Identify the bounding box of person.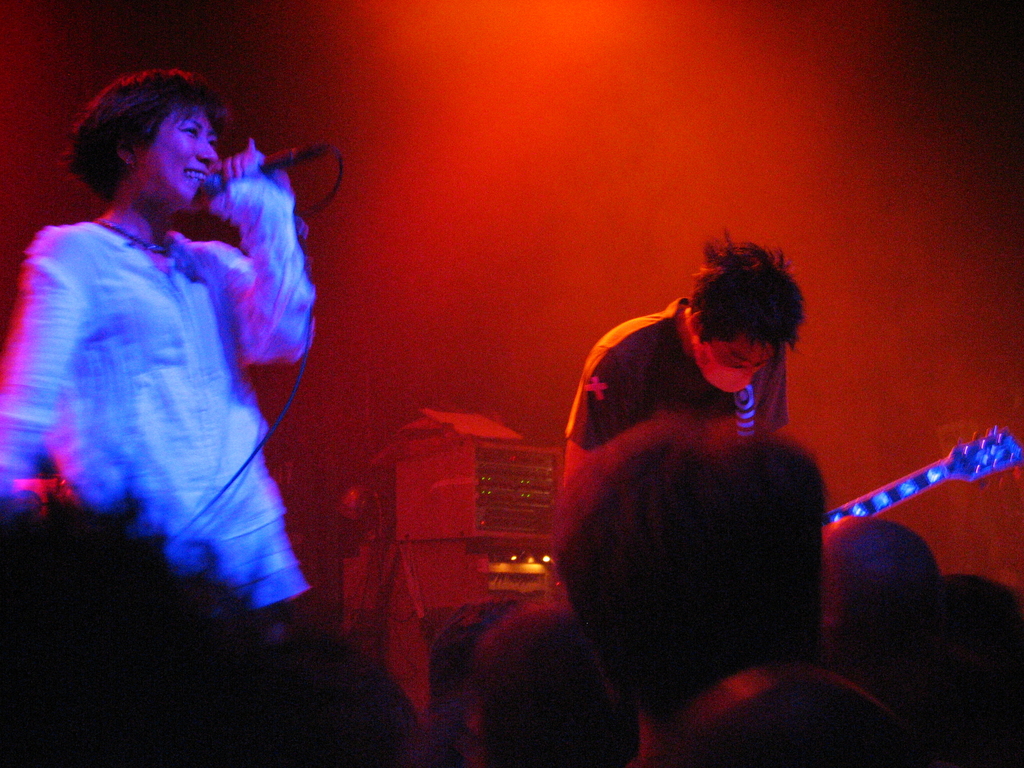
799,507,947,708.
